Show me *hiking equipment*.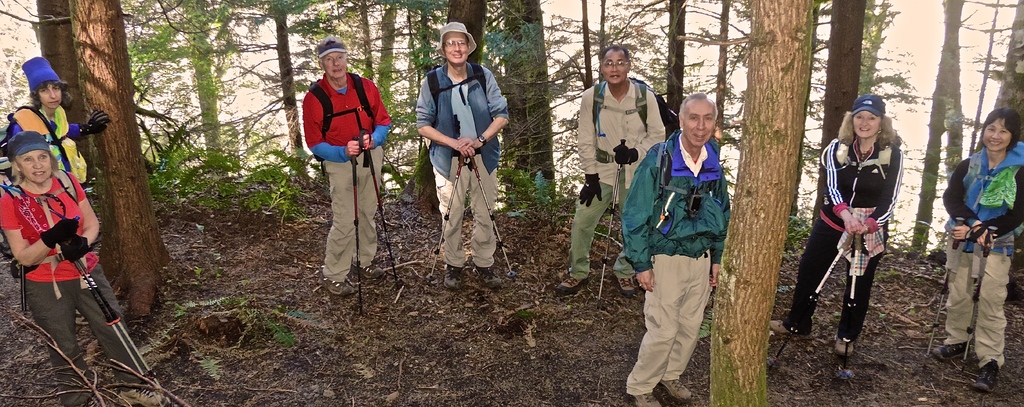
*hiking equipment* is here: box(361, 126, 397, 292).
